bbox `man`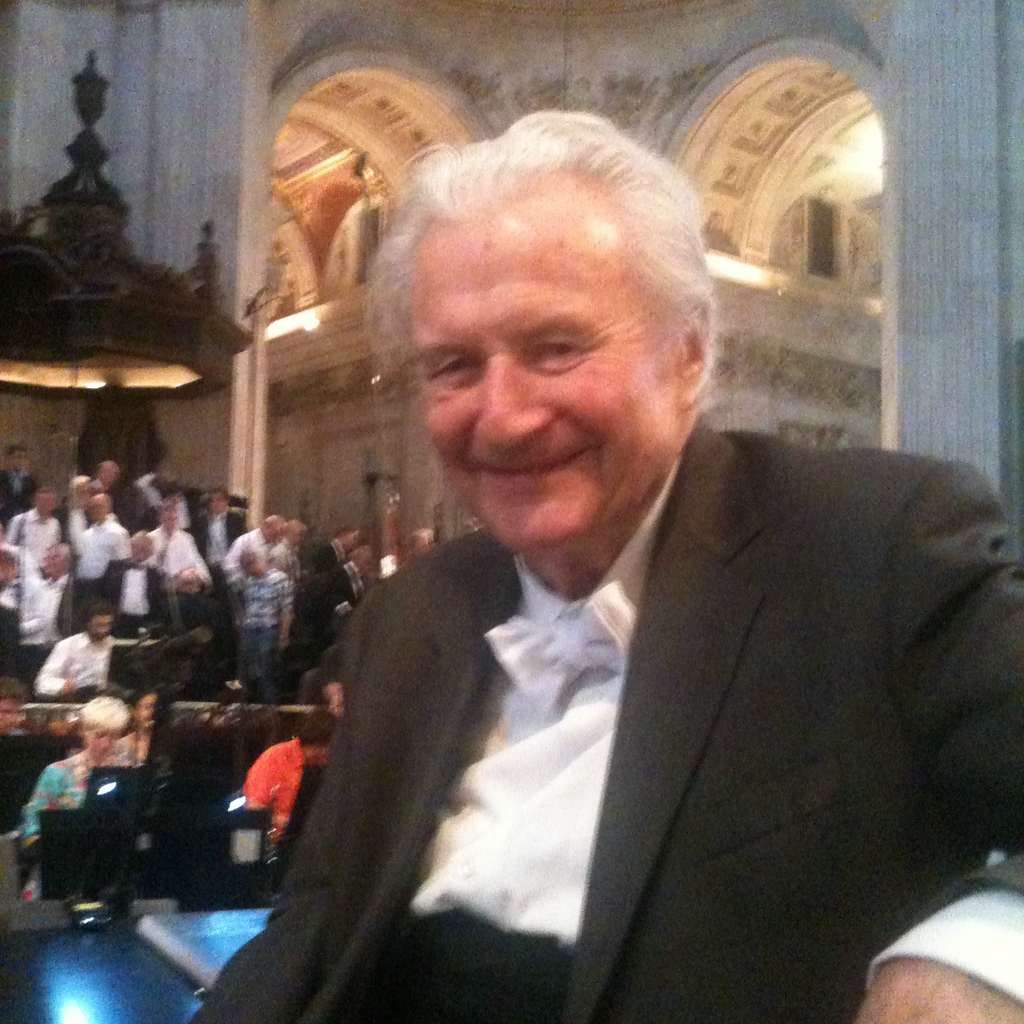
x1=29, y1=601, x2=121, y2=703
